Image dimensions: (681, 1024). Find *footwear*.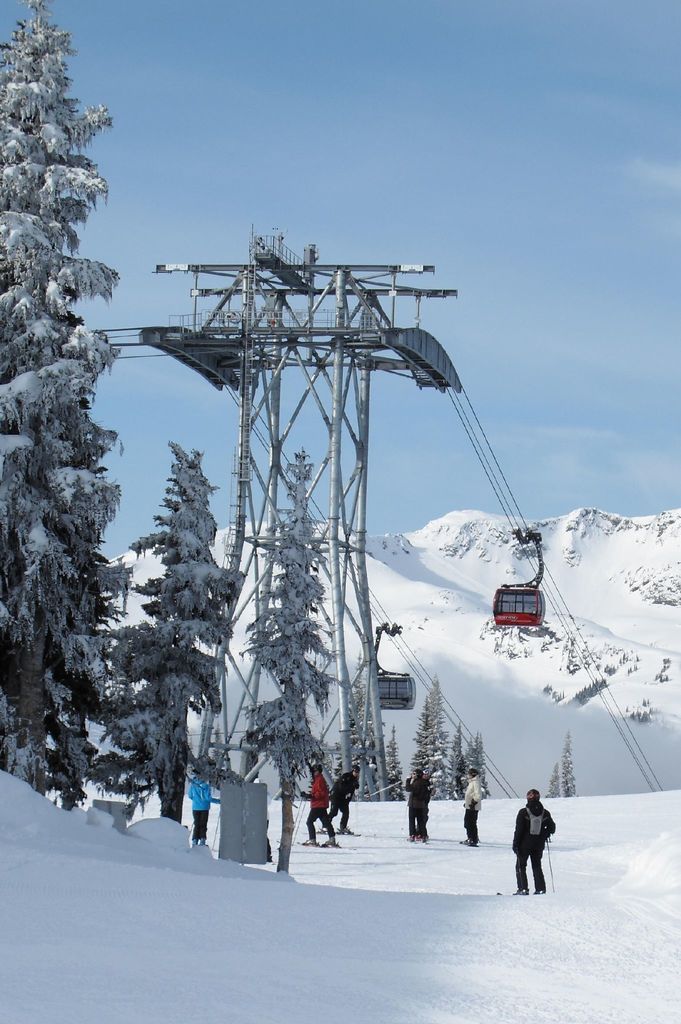
l=303, t=838, r=313, b=844.
